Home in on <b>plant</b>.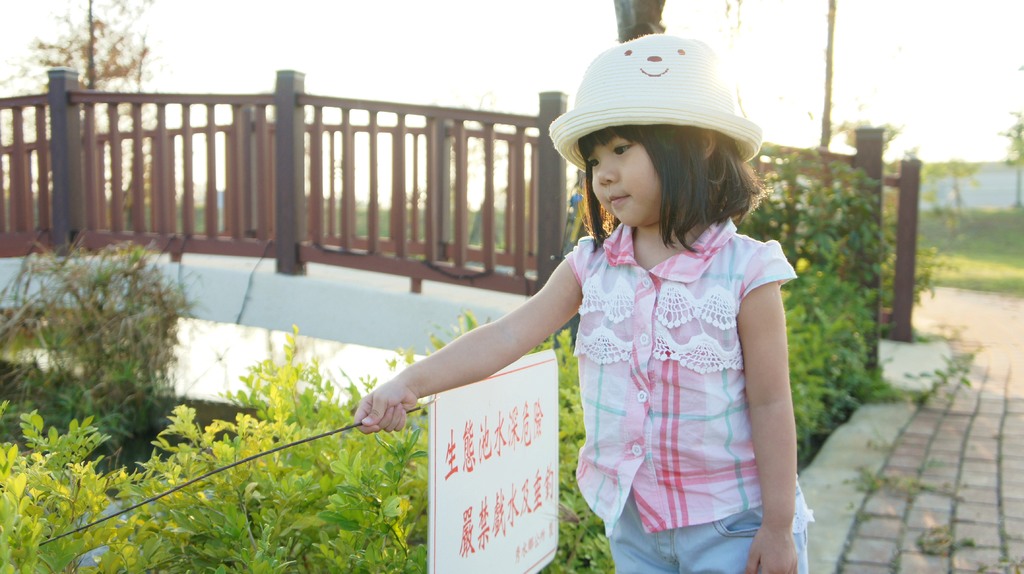
Homed in at 110,307,612,570.
